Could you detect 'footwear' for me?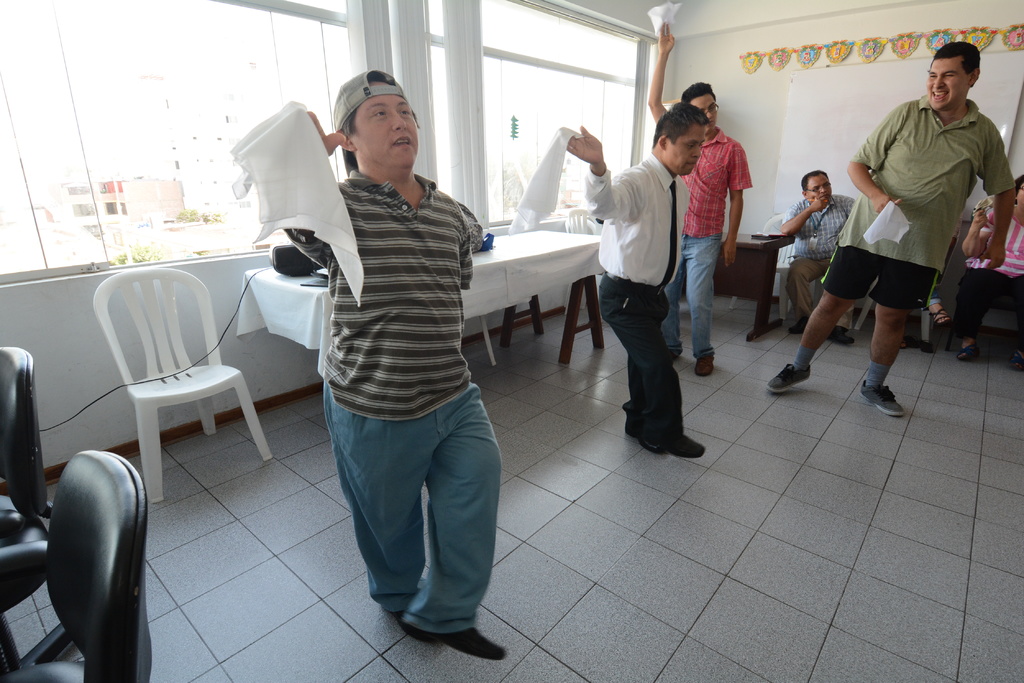
Detection result: [1010,348,1023,371].
